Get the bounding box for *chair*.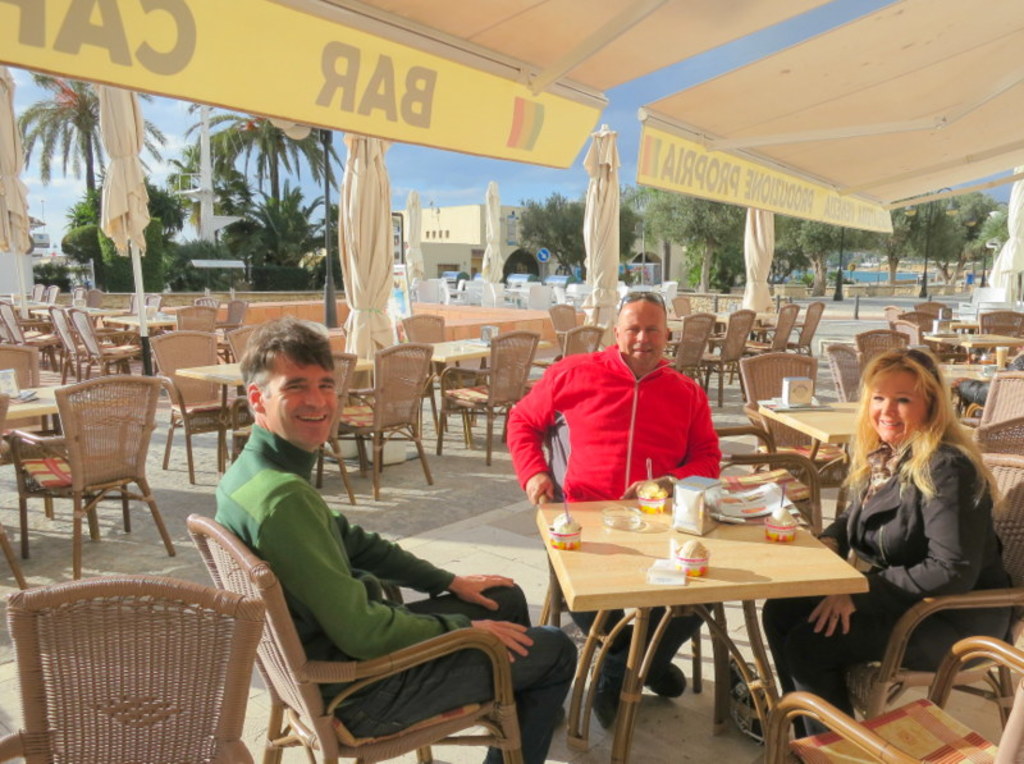
[left=221, top=322, right=261, bottom=433].
